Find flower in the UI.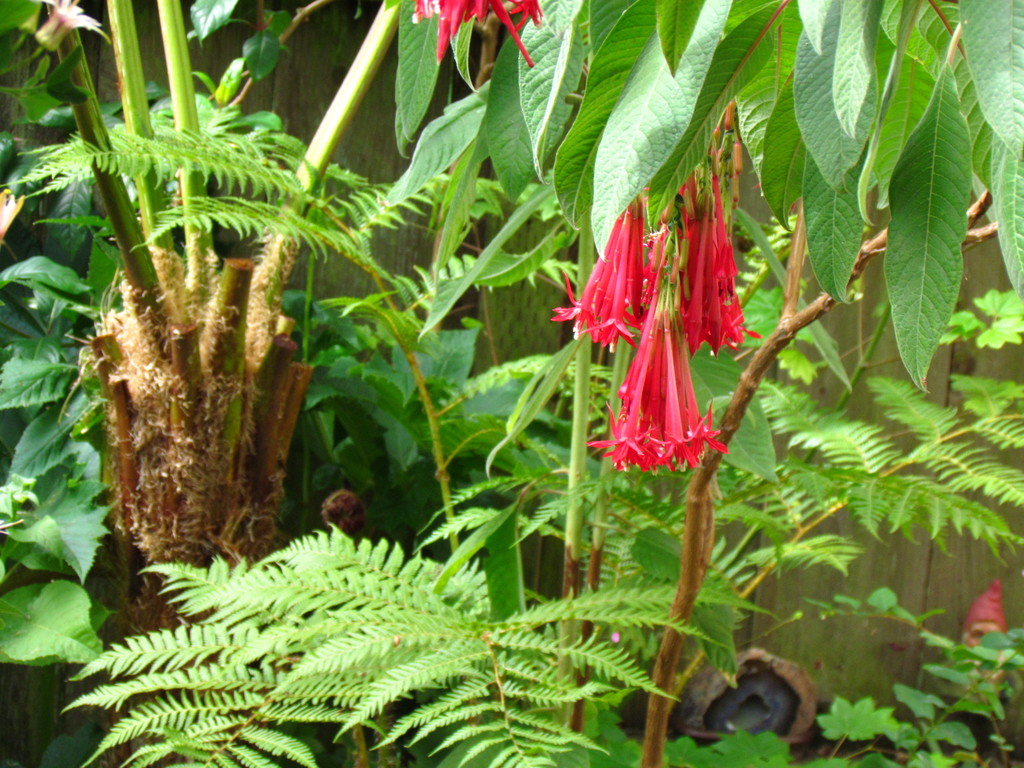
UI element at {"x1": 34, "y1": 0, "x2": 112, "y2": 50}.
